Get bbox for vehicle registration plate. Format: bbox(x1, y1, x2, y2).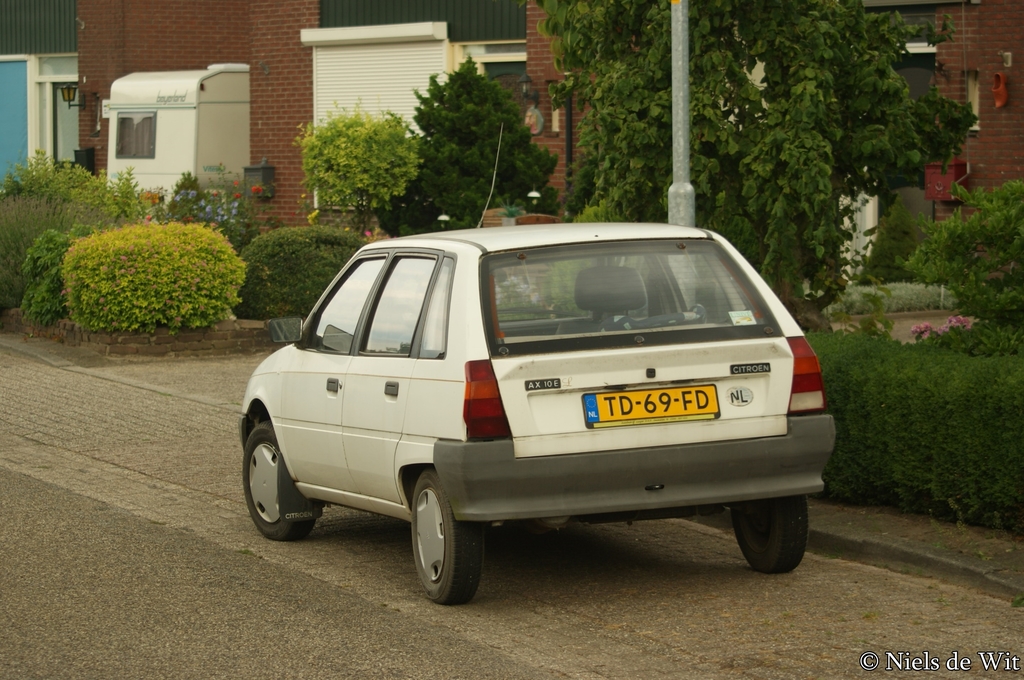
bbox(585, 393, 721, 430).
